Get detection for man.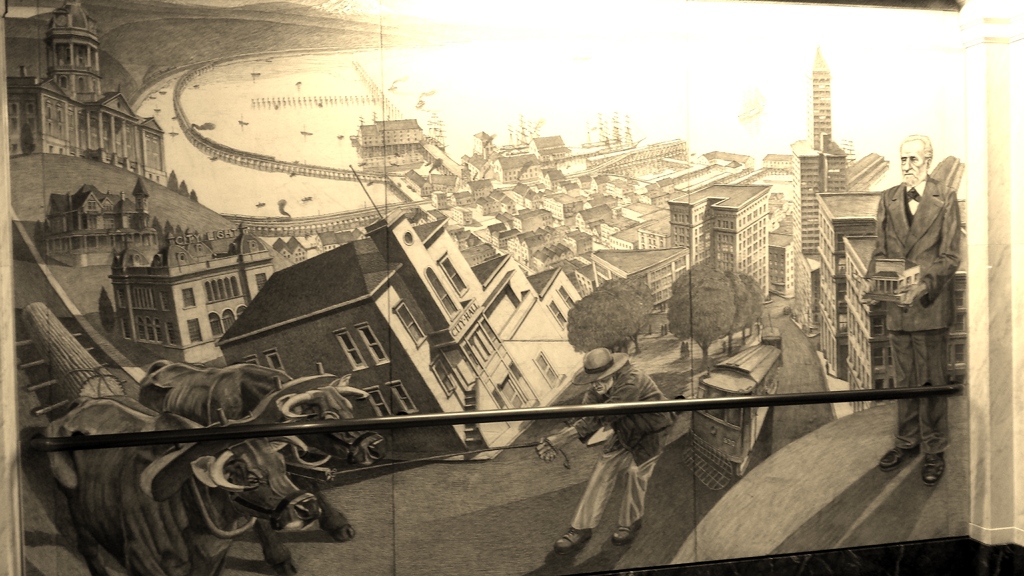
Detection: (847,144,966,475).
